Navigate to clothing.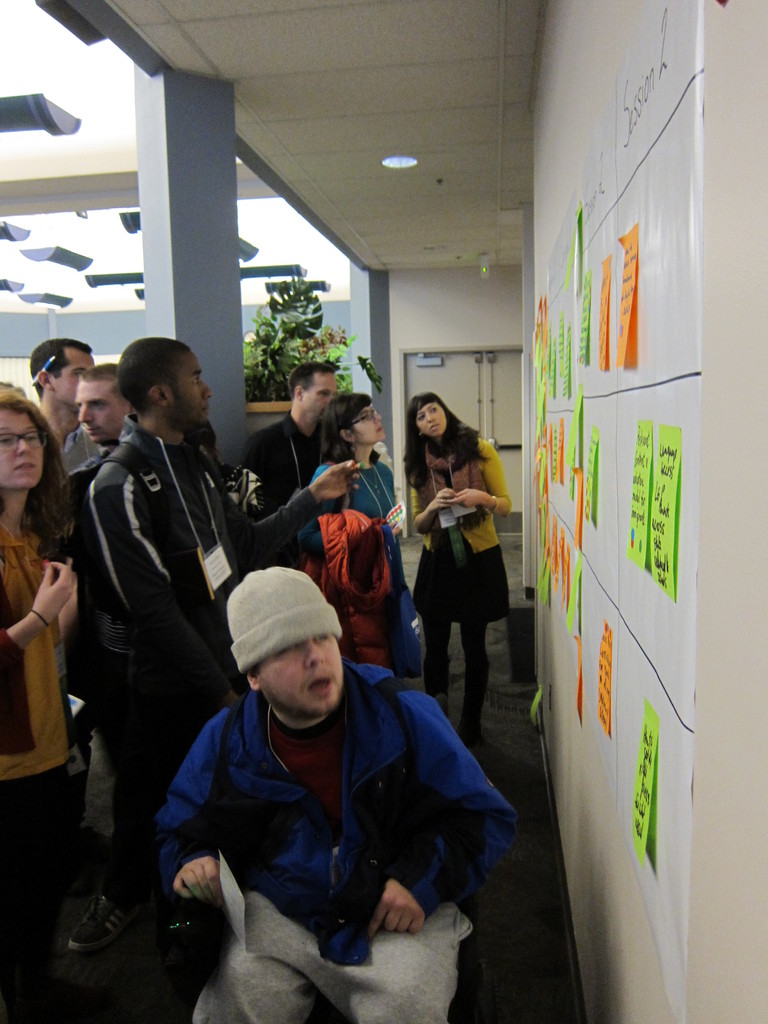
Navigation target: [x1=0, y1=521, x2=71, y2=1023].
